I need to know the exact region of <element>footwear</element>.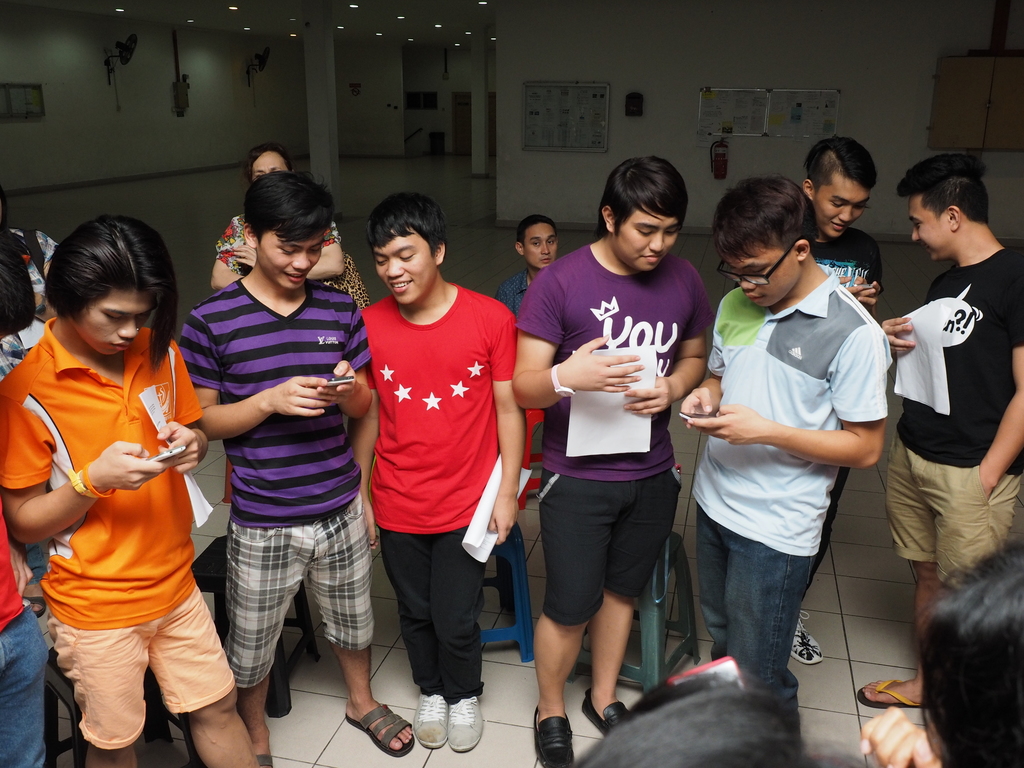
Region: {"x1": 791, "y1": 607, "x2": 825, "y2": 667}.
